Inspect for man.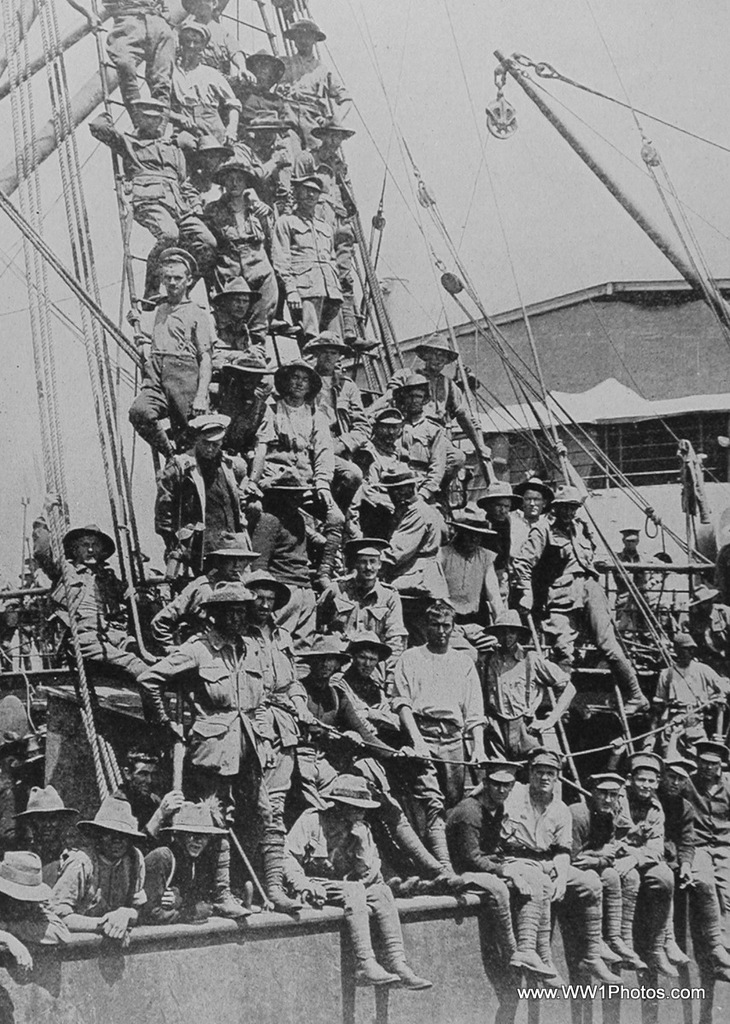
Inspection: [153,433,254,552].
